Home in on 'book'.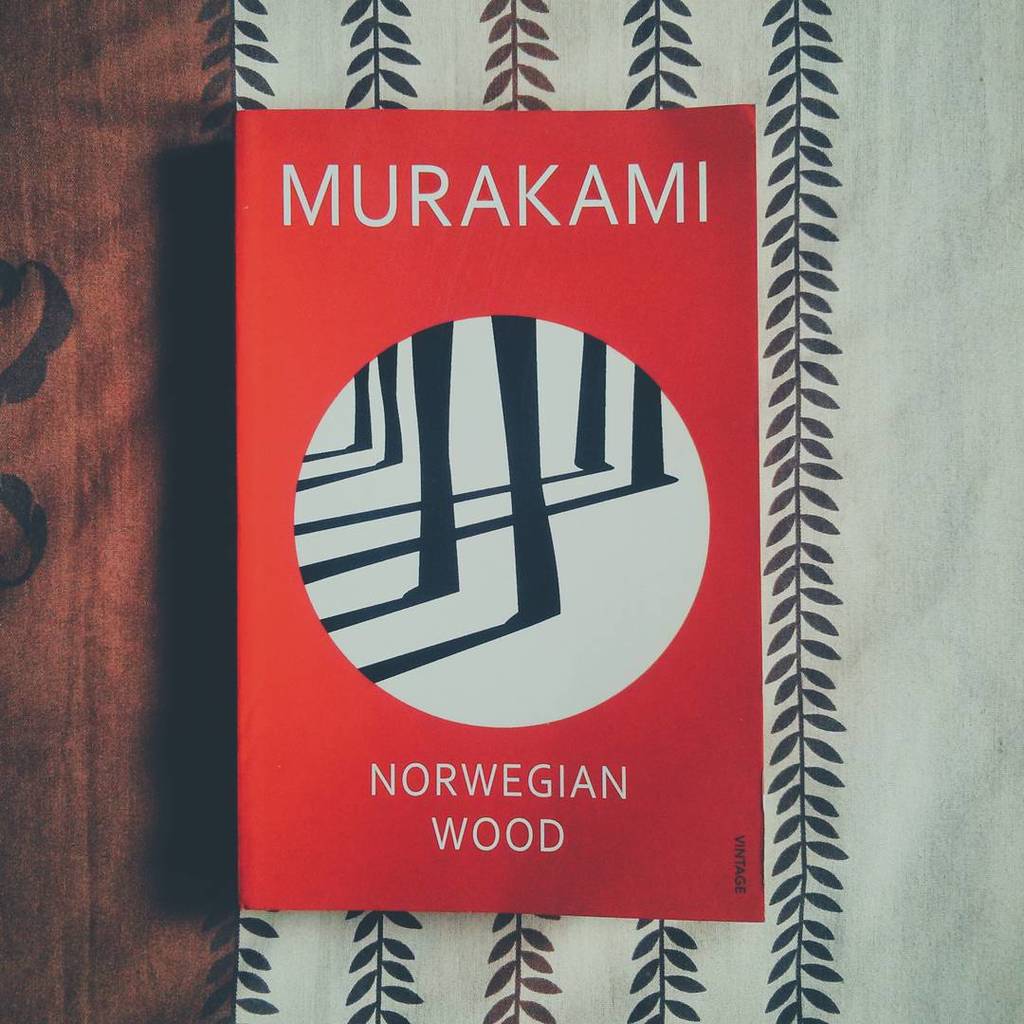
Homed in at [239,104,764,920].
